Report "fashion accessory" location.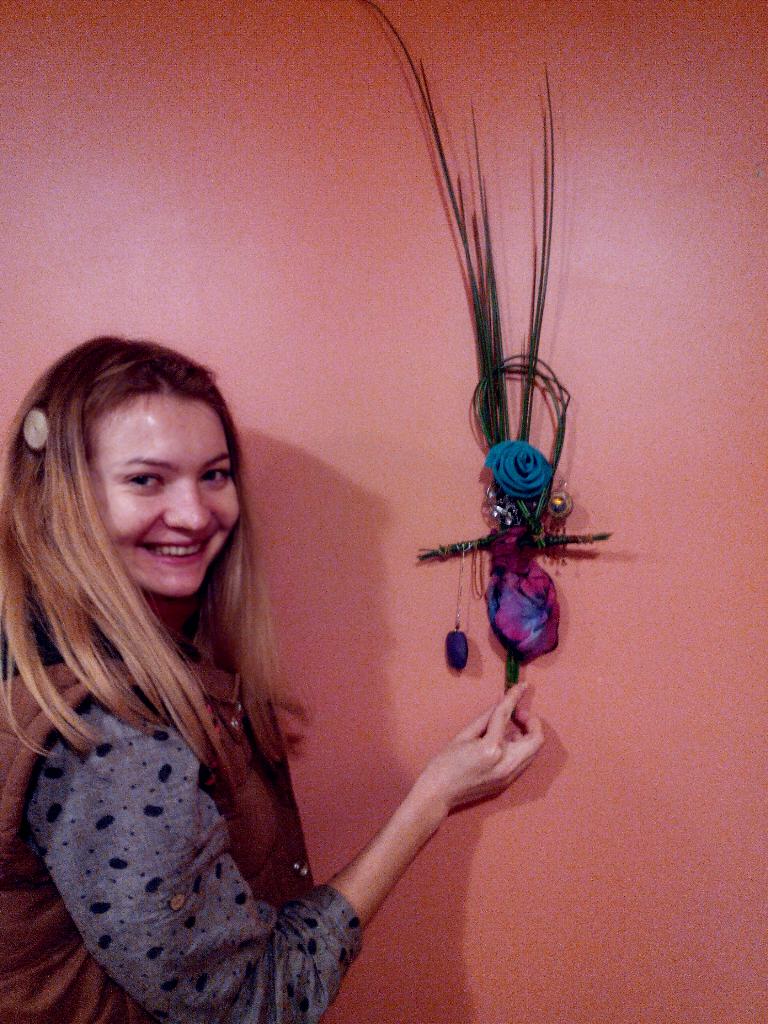
Report: box=[17, 400, 55, 449].
